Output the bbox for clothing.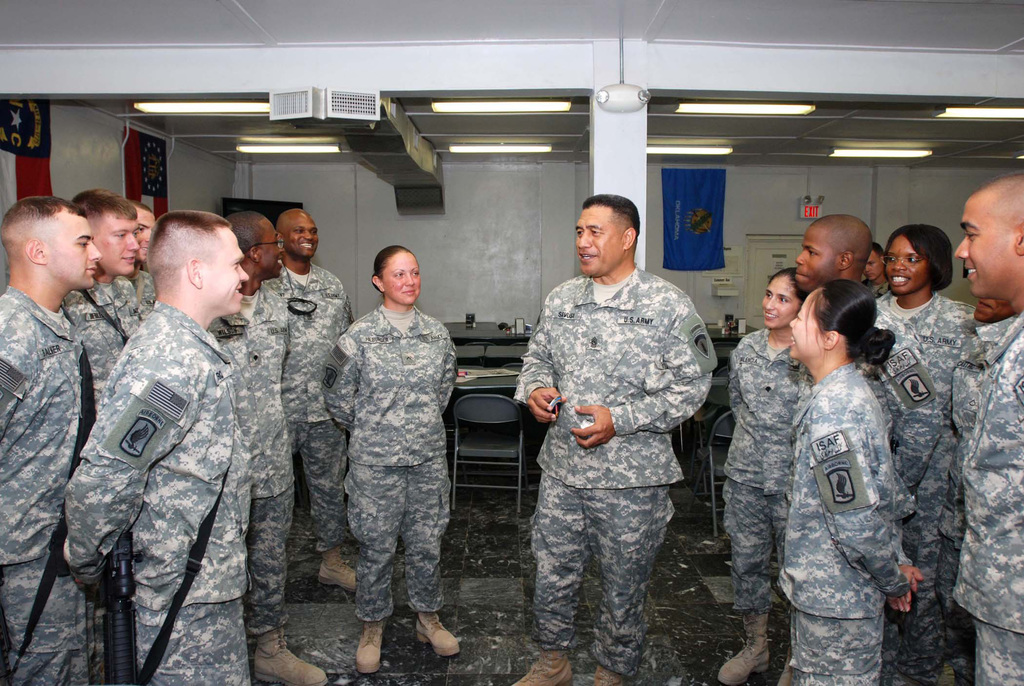
box=[120, 263, 158, 323].
